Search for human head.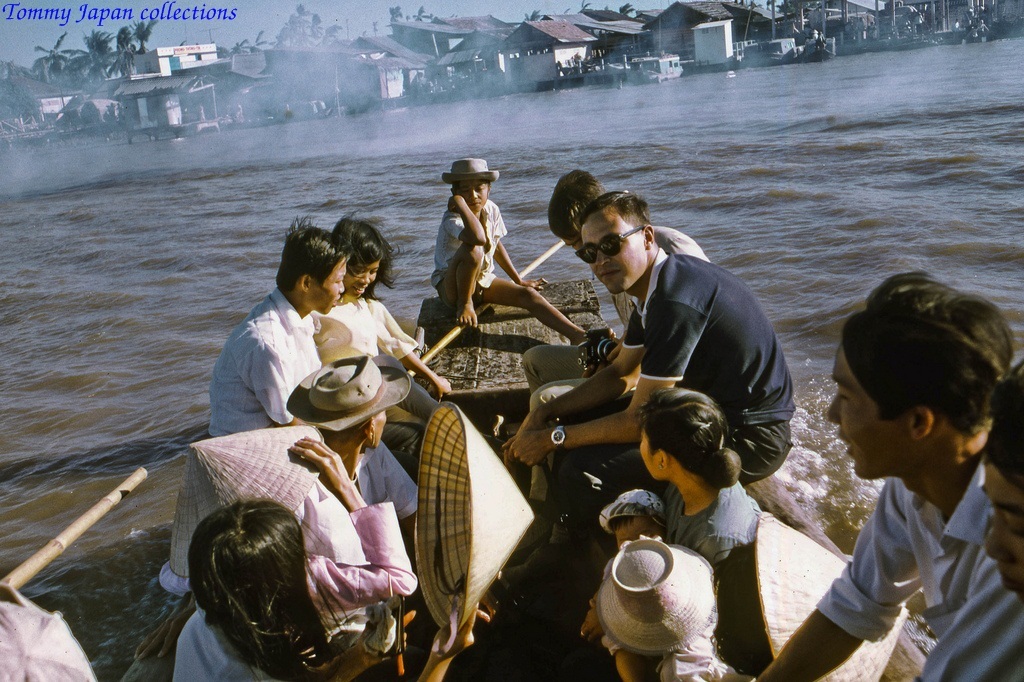
Found at bbox=(823, 274, 1022, 480).
